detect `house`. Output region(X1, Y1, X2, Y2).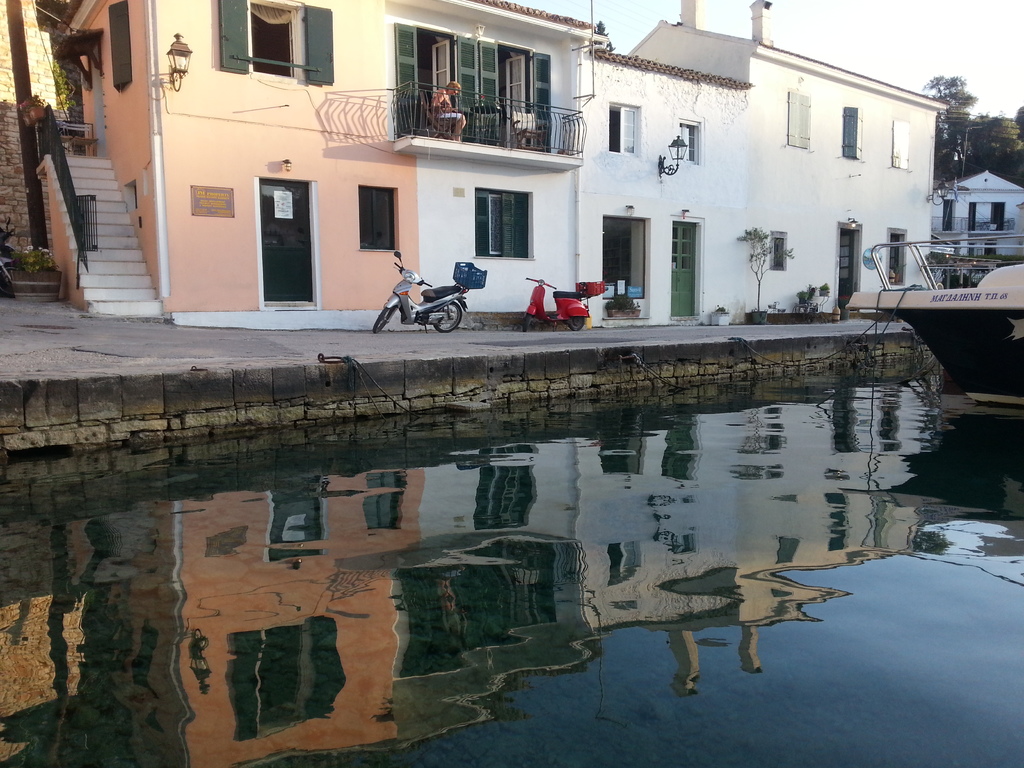
region(39, 0, 618, 338).
